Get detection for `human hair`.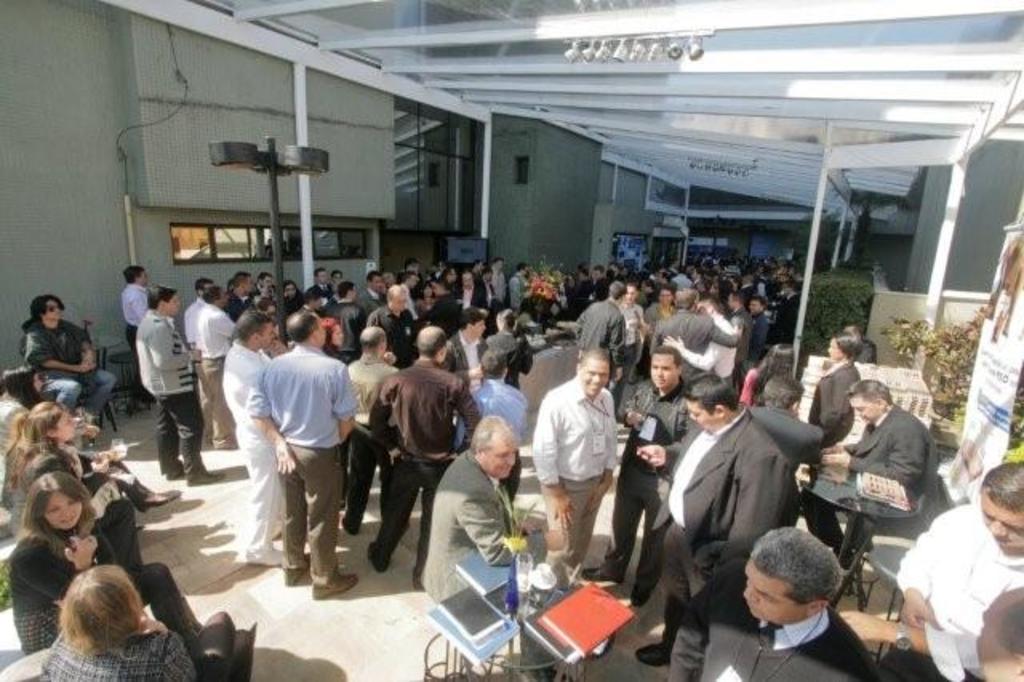
Detection: BBox(845, 378, 890, 411).
